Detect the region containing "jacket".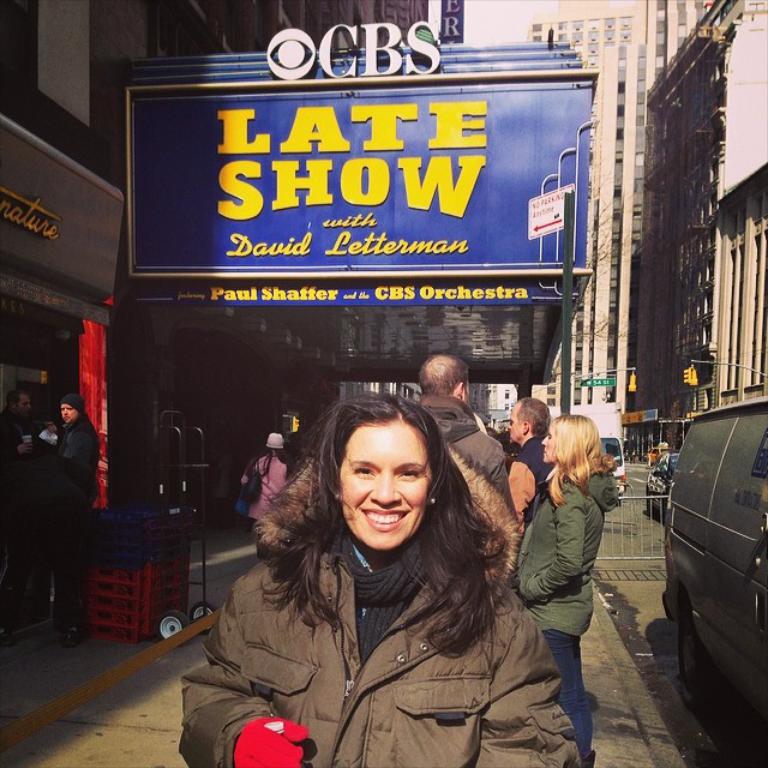
[176,442,593,767].
